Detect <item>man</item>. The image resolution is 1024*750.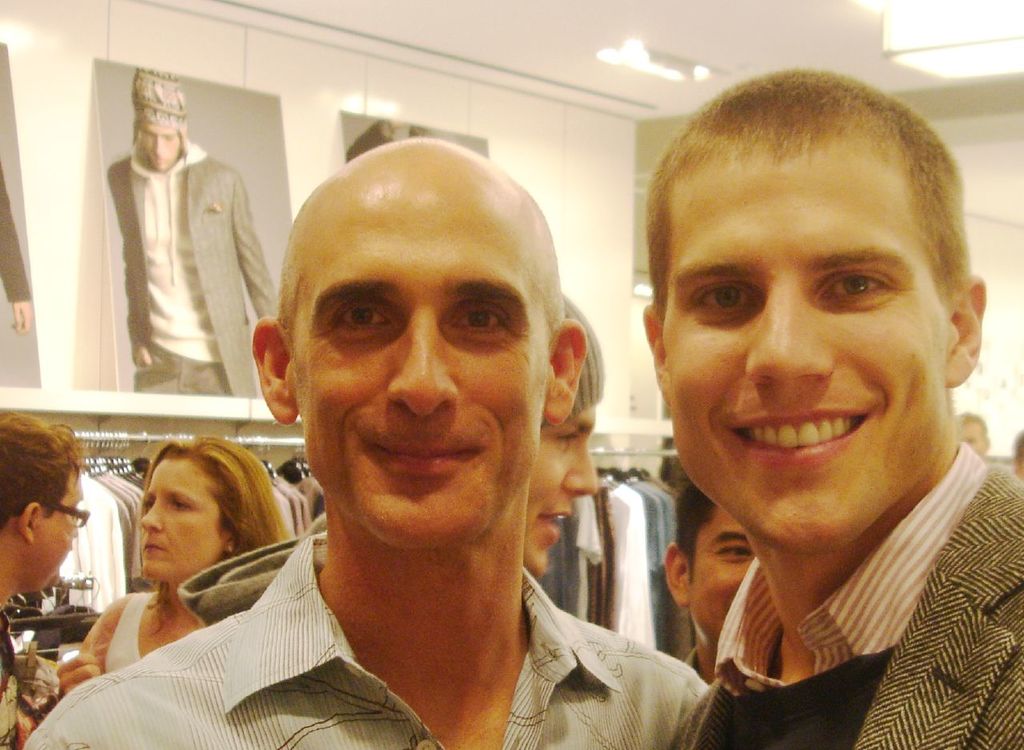
{"left": 622, "top": 68, "right": 1020, "bottom": 748}.
